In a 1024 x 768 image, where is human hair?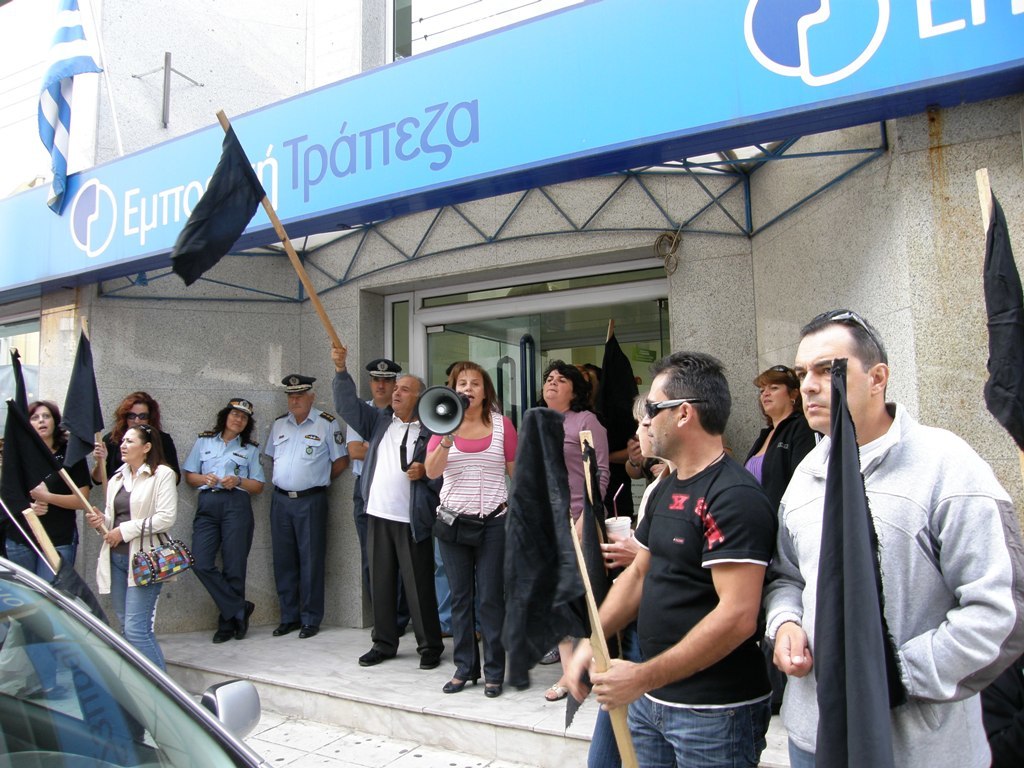
{"x1": 122, "y1": 425, "x2": 160, "y2": 475}.
